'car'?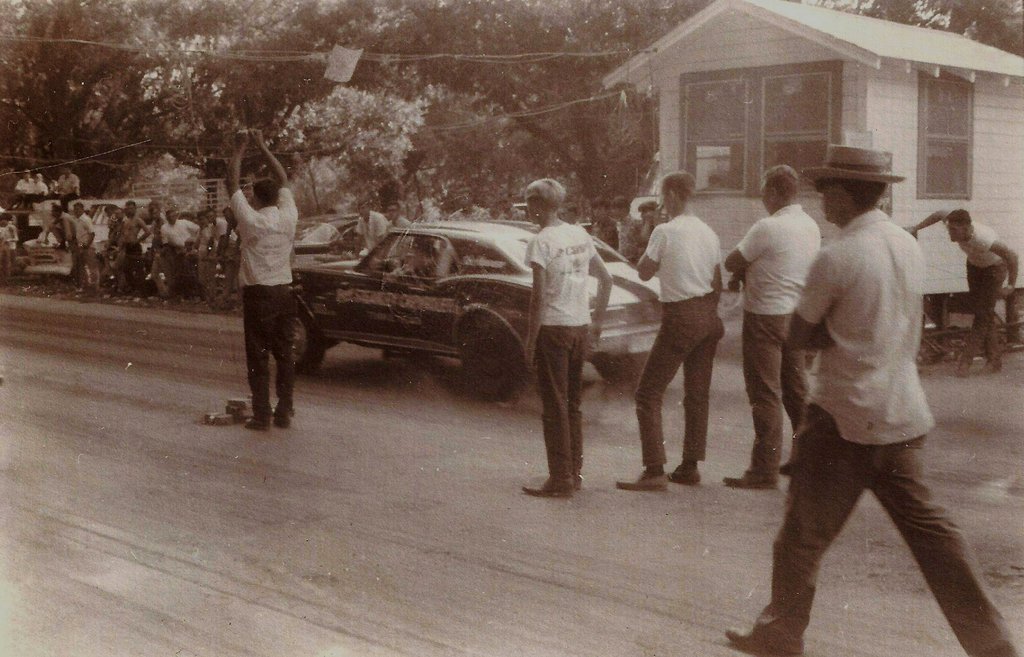
bbox(22, 198, 167, 288)
